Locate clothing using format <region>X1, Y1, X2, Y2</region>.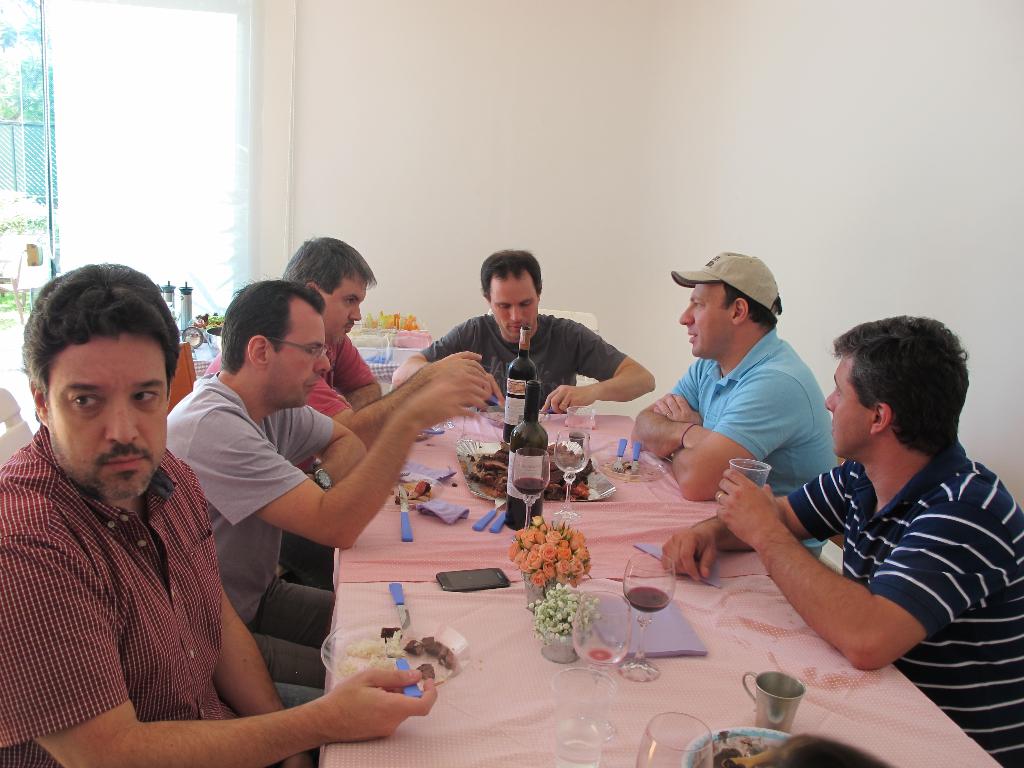
<region>2, 428, 236, 766</region>.
